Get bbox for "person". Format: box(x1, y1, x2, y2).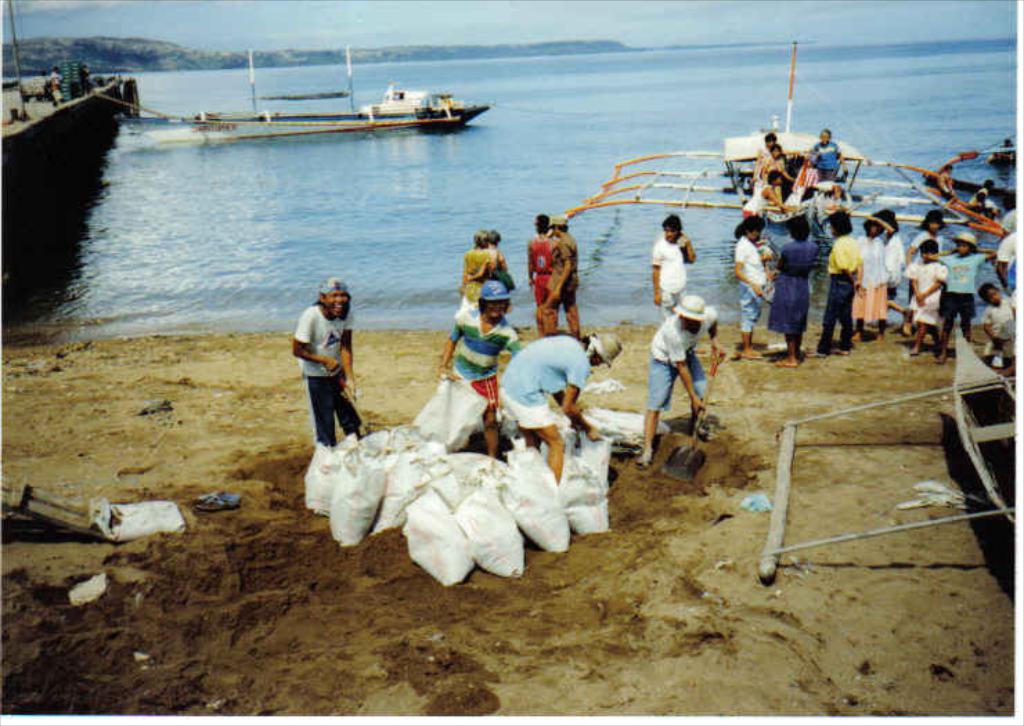
box(435, 282, 523, 452).
